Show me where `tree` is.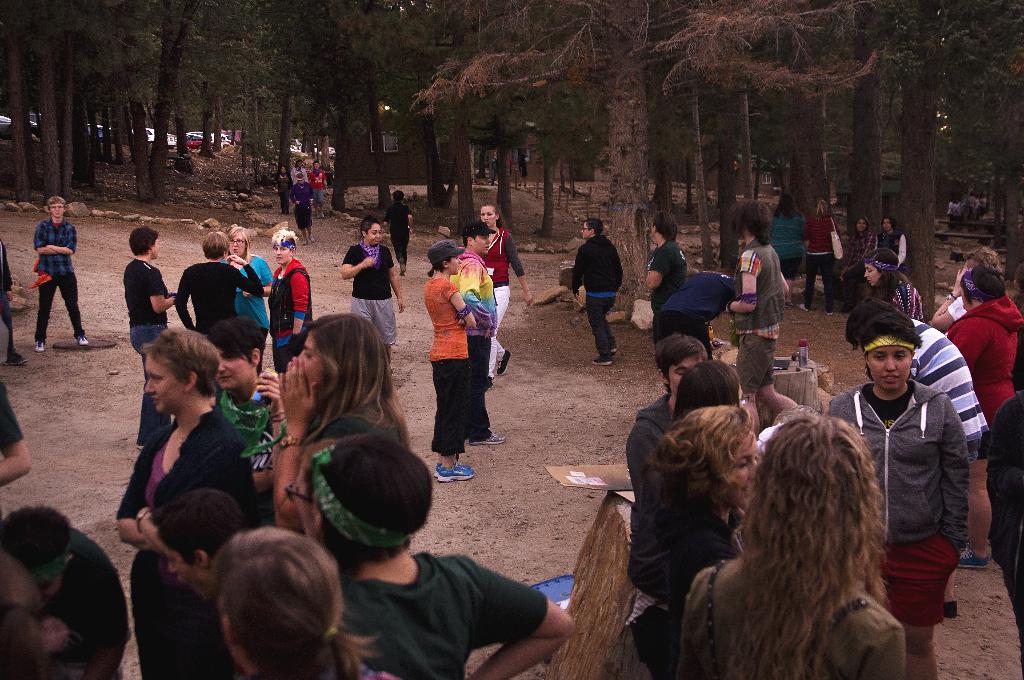
`tree` is at crop(260, 0, 311, 202).
